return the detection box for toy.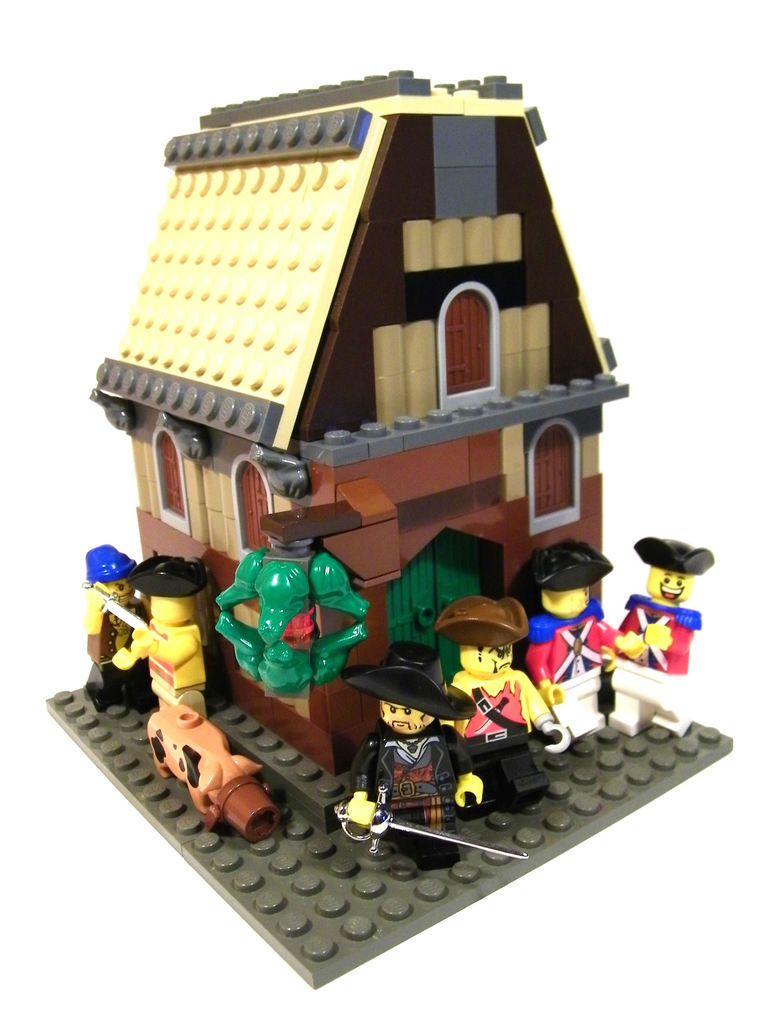
crop(98, 554, 224, 719).
